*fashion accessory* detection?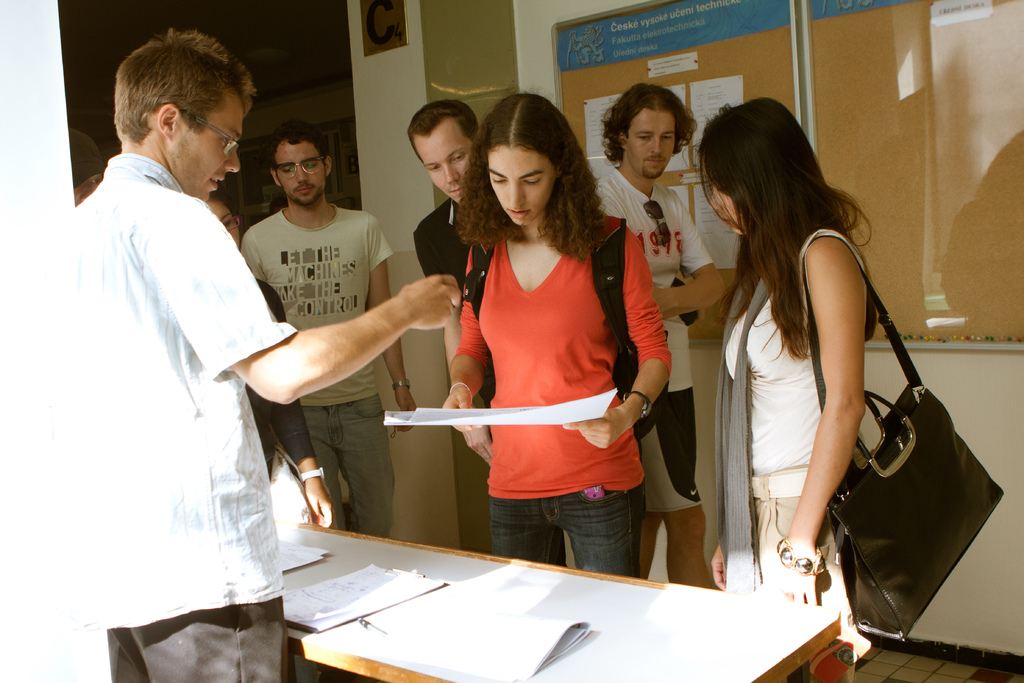
region(714, 279, 771, 594)
